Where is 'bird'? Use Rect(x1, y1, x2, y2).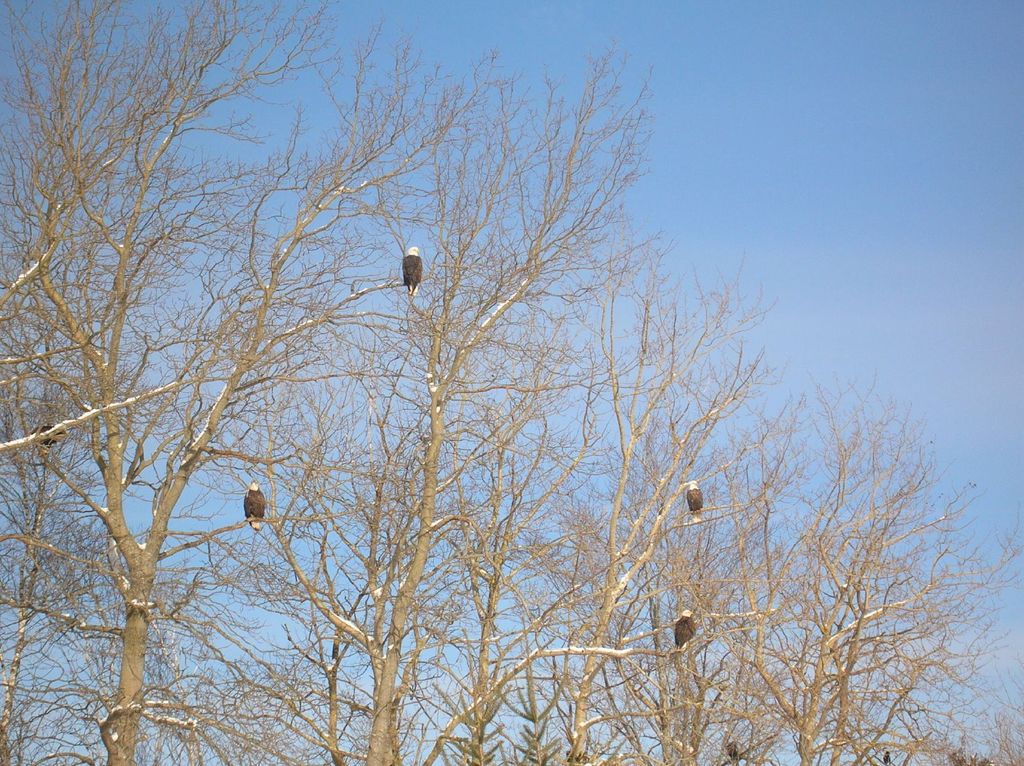
Rect(686, 476, 707, 525).
